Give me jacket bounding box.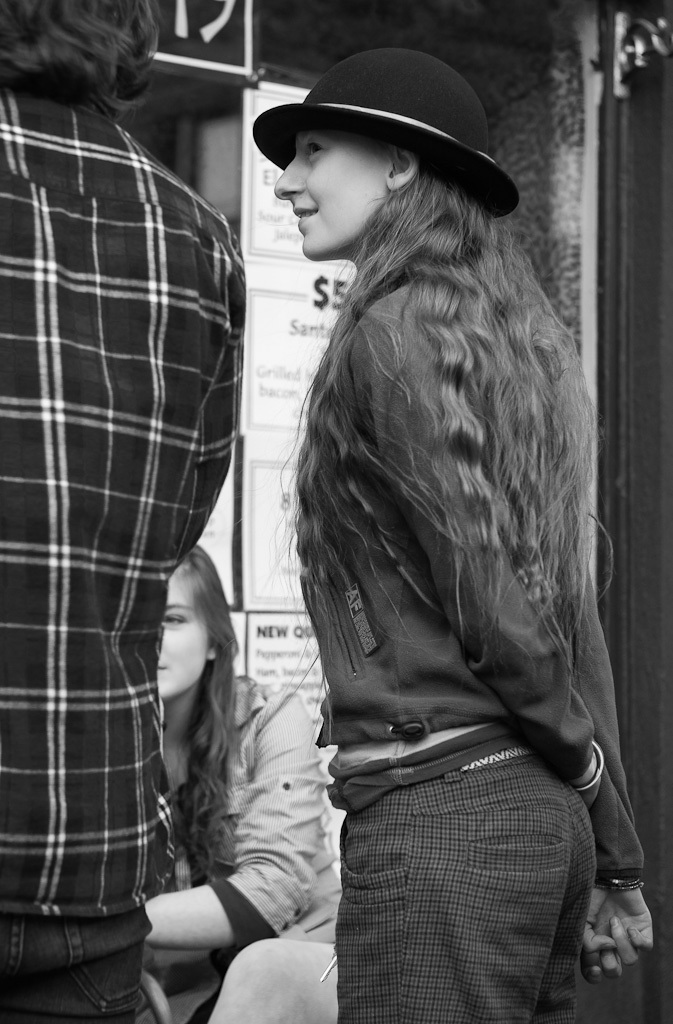
169/673/344/1020.
